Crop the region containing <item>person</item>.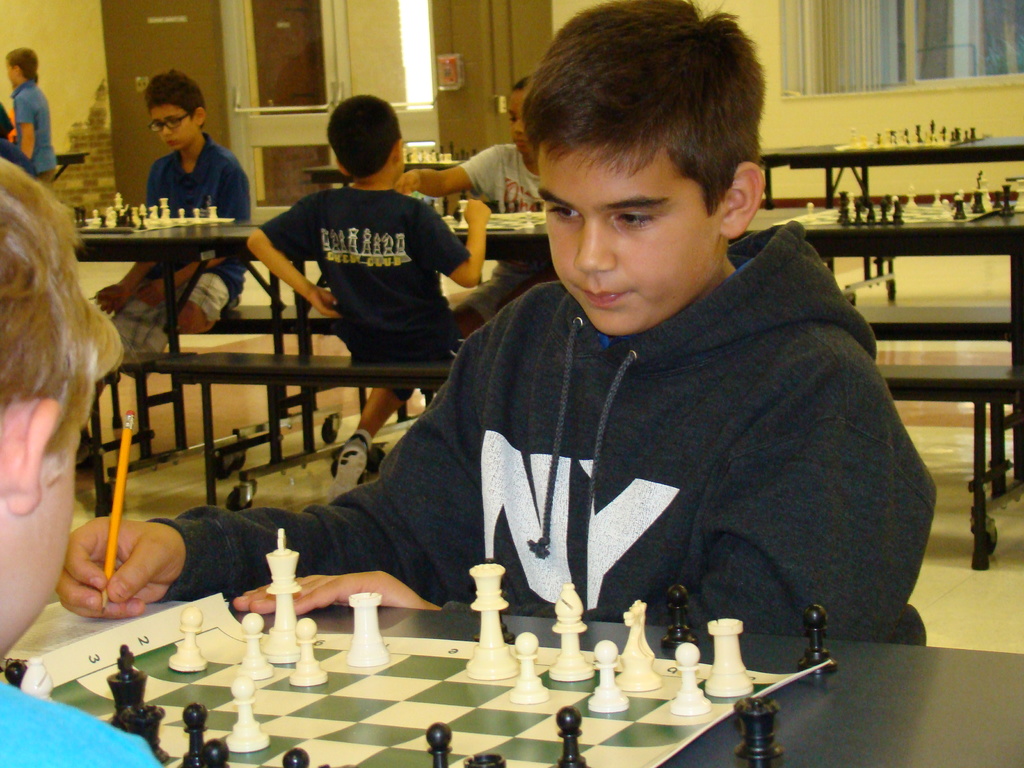
Crop region: box(399, 72, 546, 335).
